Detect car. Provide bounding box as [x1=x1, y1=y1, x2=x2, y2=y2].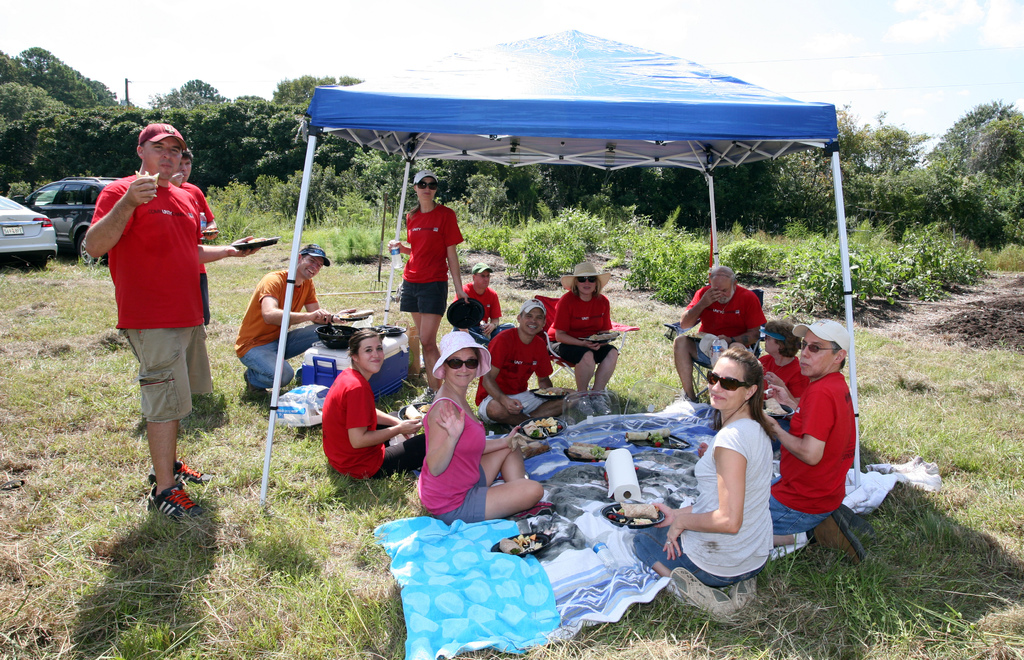
[x1=0, y1=188, x2=61, y2=258].
